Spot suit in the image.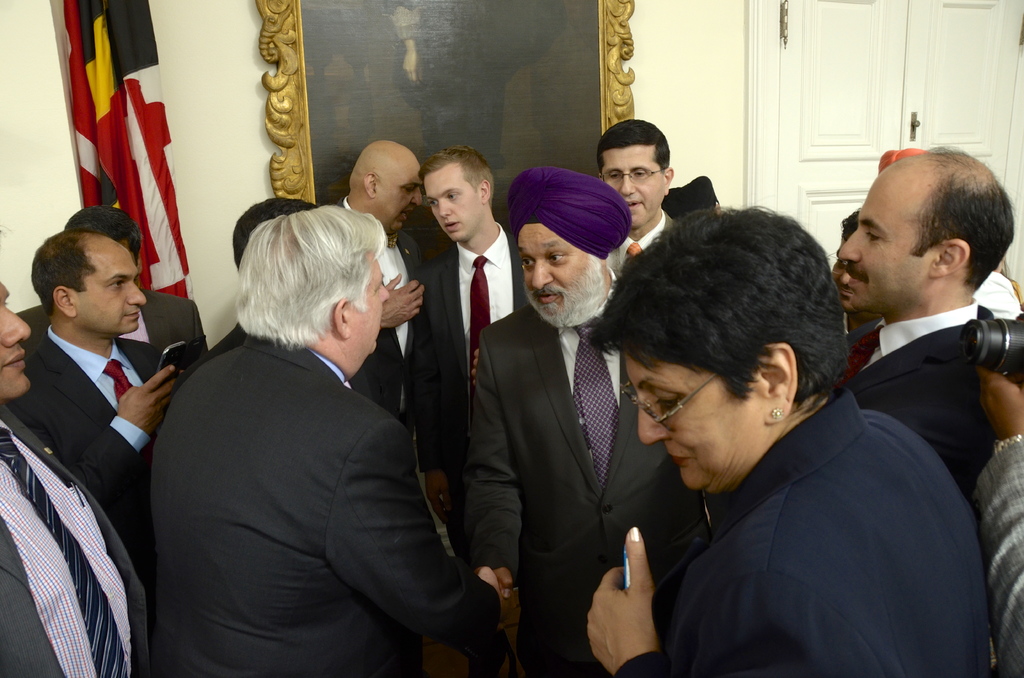
suit found at pyautogui.locateOnScreen(847, 296, 998, 501).
